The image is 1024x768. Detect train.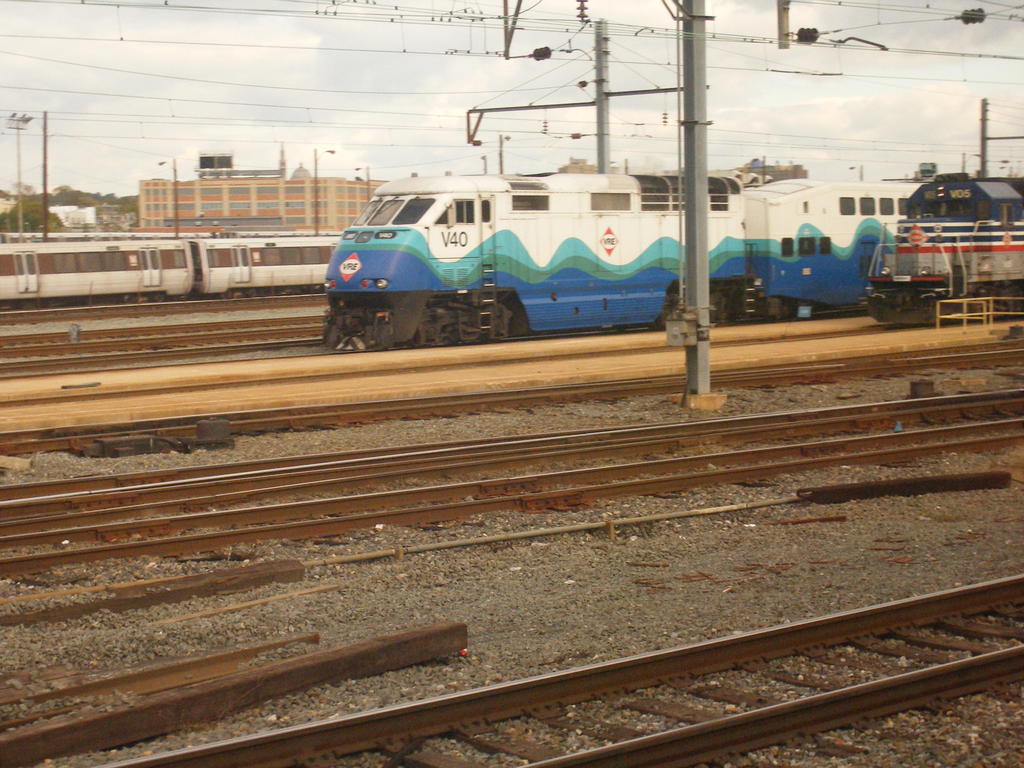
Detection: bbox=[0, 237, 344, 307].
